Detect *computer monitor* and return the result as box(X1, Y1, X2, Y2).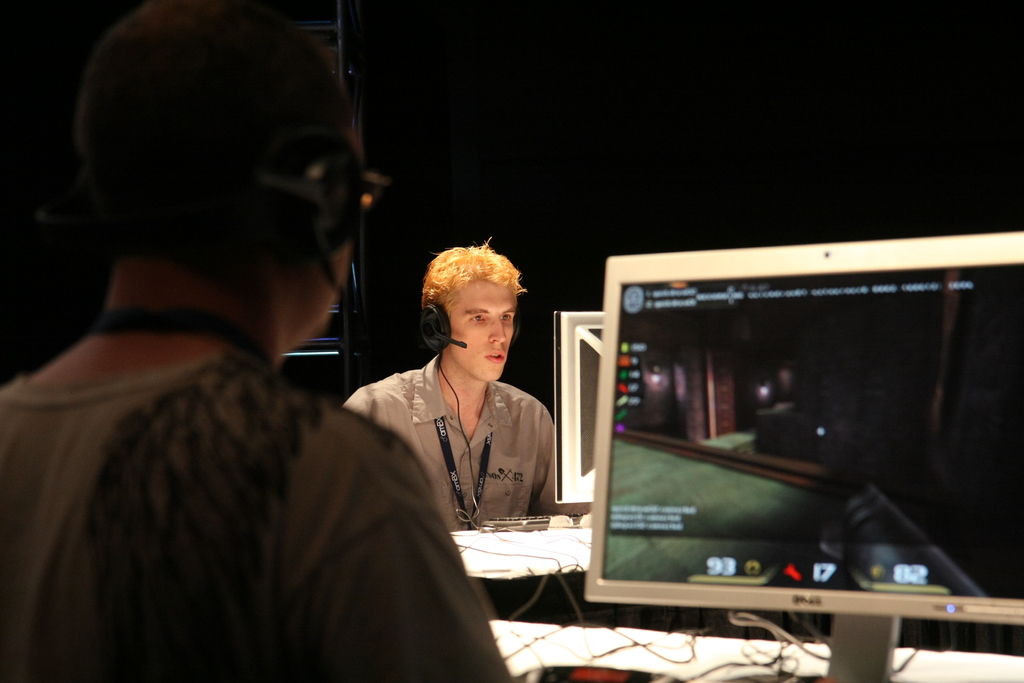
box(556, 311, 634, 532).
